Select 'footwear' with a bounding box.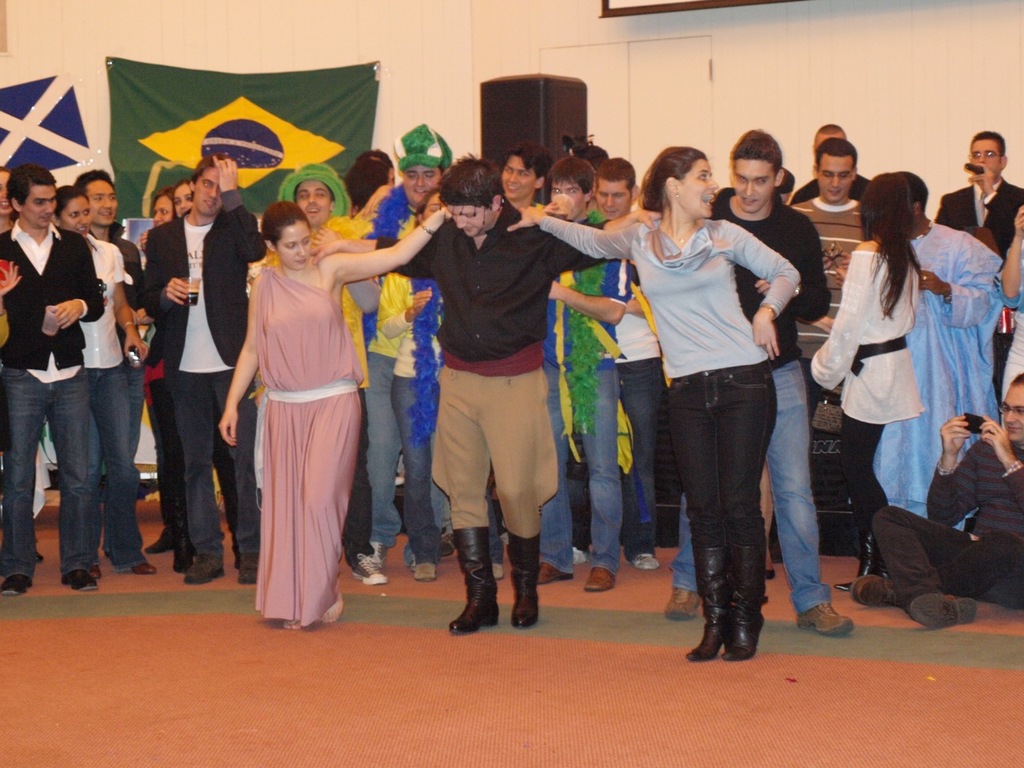
pyautogui.locateOnScreen(534, 560, 572, 584).
